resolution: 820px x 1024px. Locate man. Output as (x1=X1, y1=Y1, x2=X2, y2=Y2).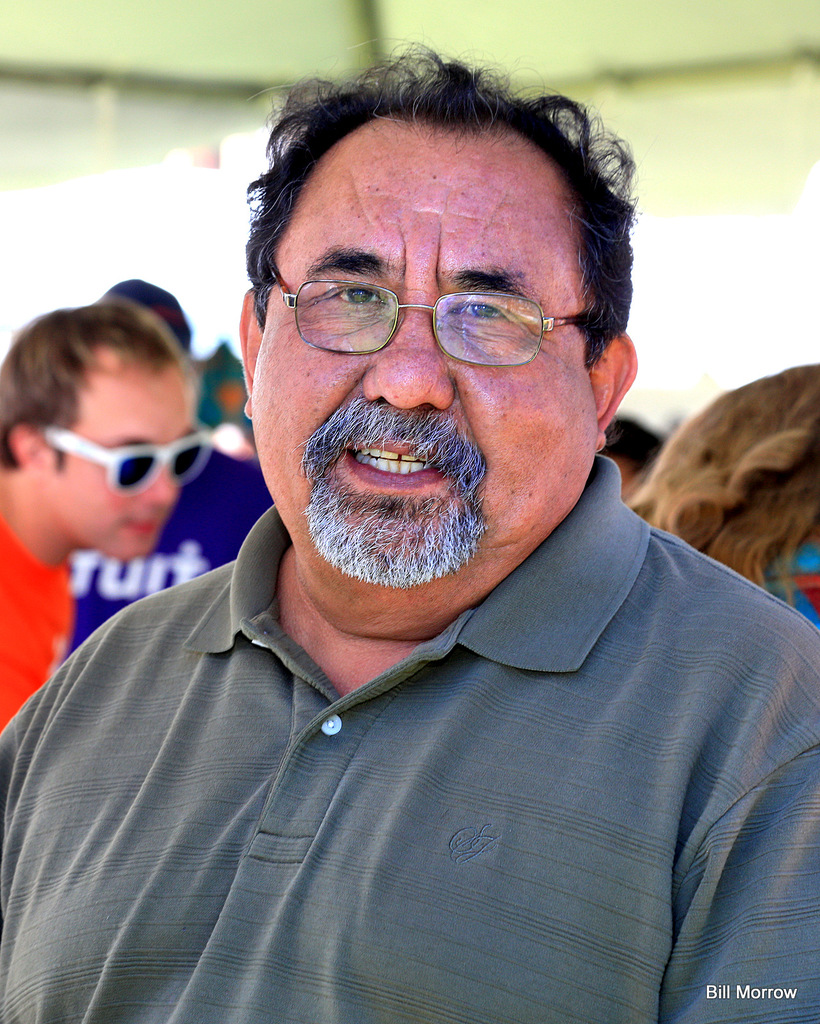
(x1=0, y1=294, x2=218, y2=724).
